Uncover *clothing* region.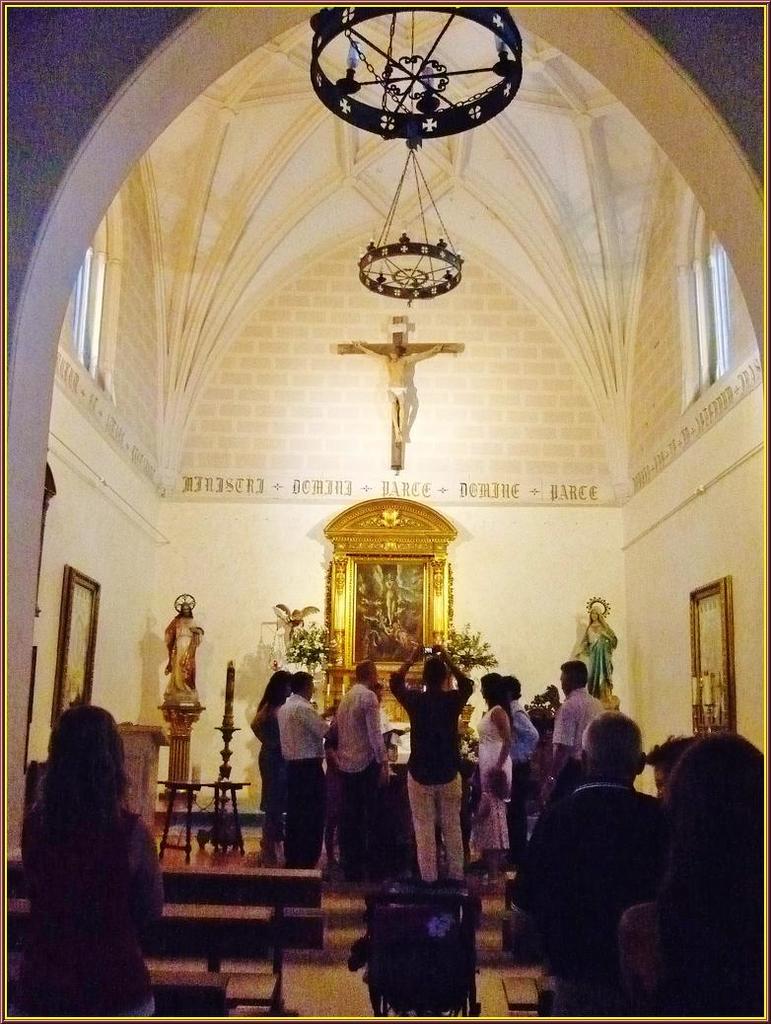
Uncovered: bbox(259, 694, 275, 818).
